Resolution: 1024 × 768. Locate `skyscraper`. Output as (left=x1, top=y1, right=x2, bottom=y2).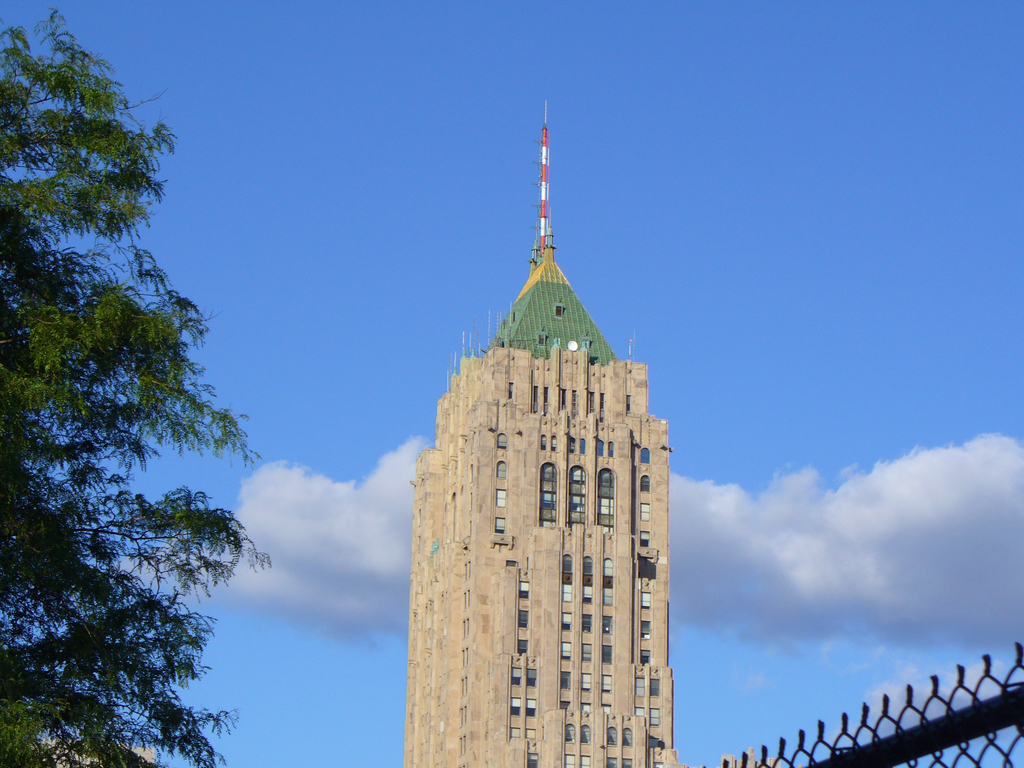
(left=389, top=227, right=685, bottom=758).
